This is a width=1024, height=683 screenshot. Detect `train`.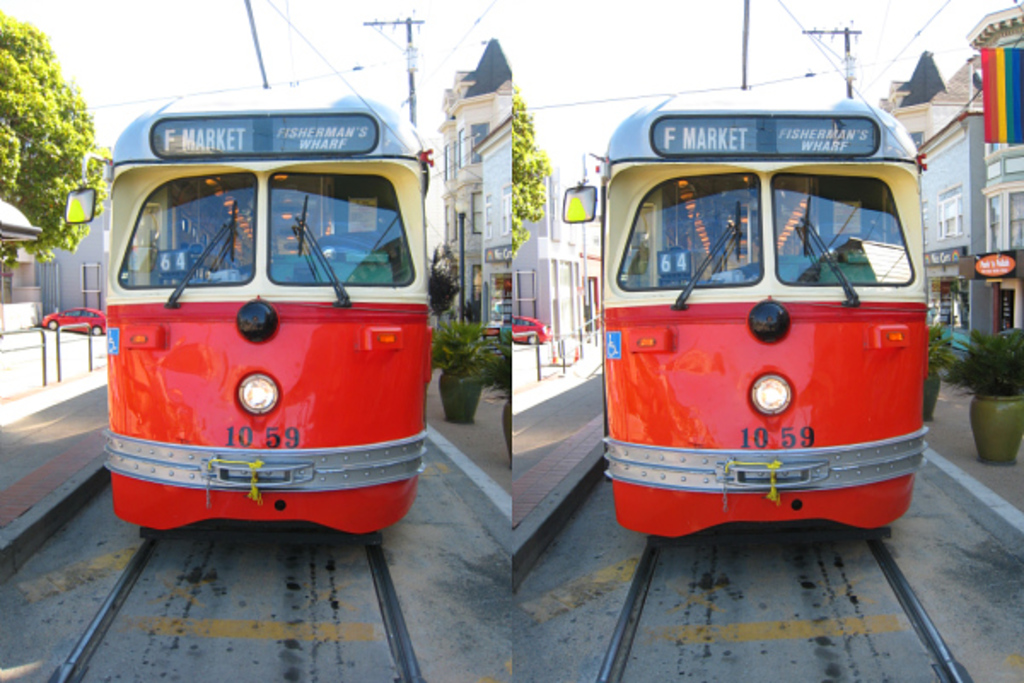
box=[109, 87, 435, 538].
